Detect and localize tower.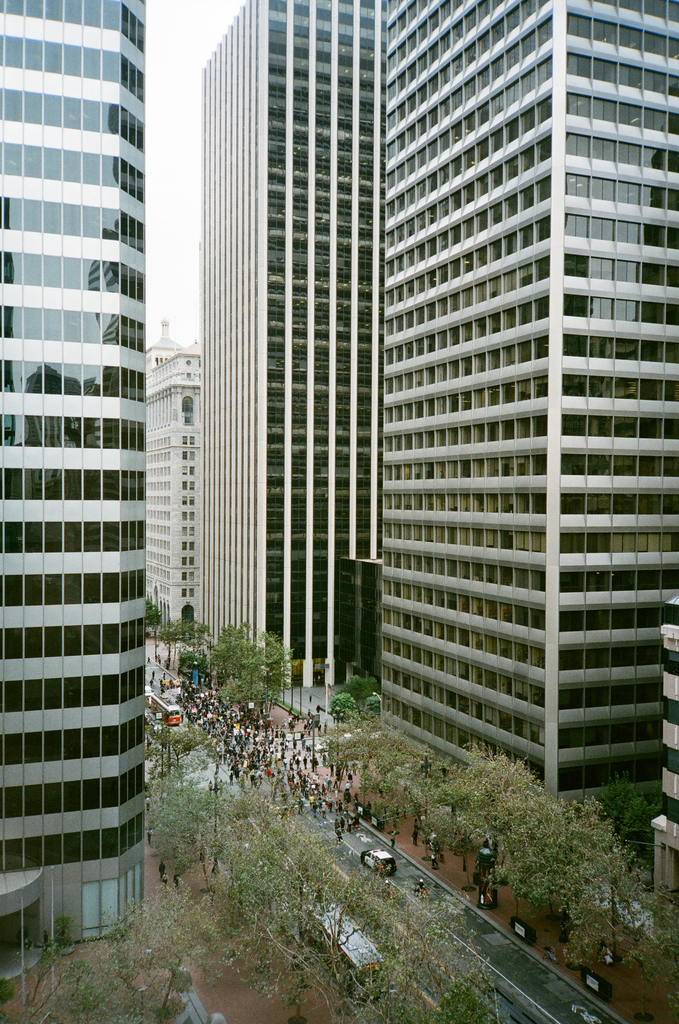
Localized at (382,0,678,827).
